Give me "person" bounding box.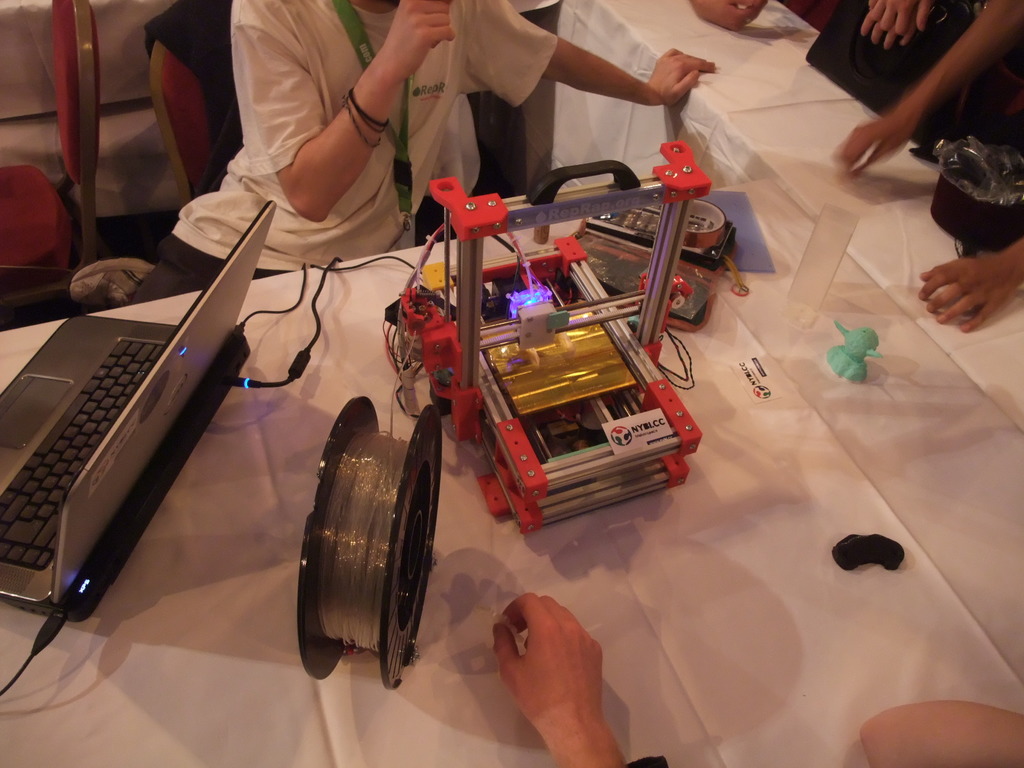
x1=691 y1=0 x2=772 y2=28.
